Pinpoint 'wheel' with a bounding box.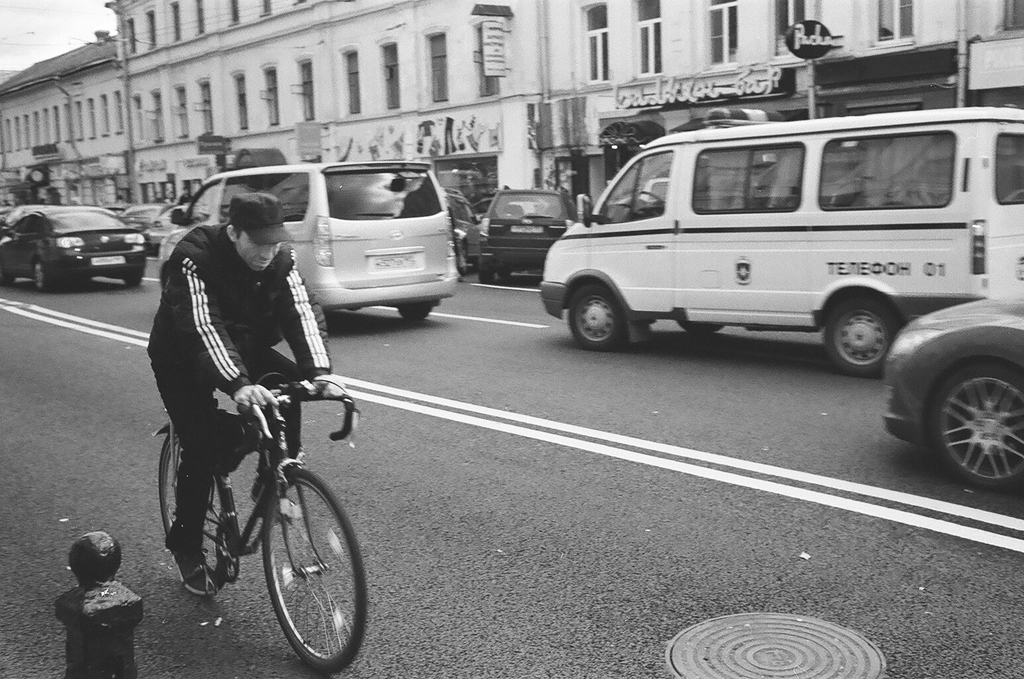
(x1=638, y1=190, x2=661, y2=217).
